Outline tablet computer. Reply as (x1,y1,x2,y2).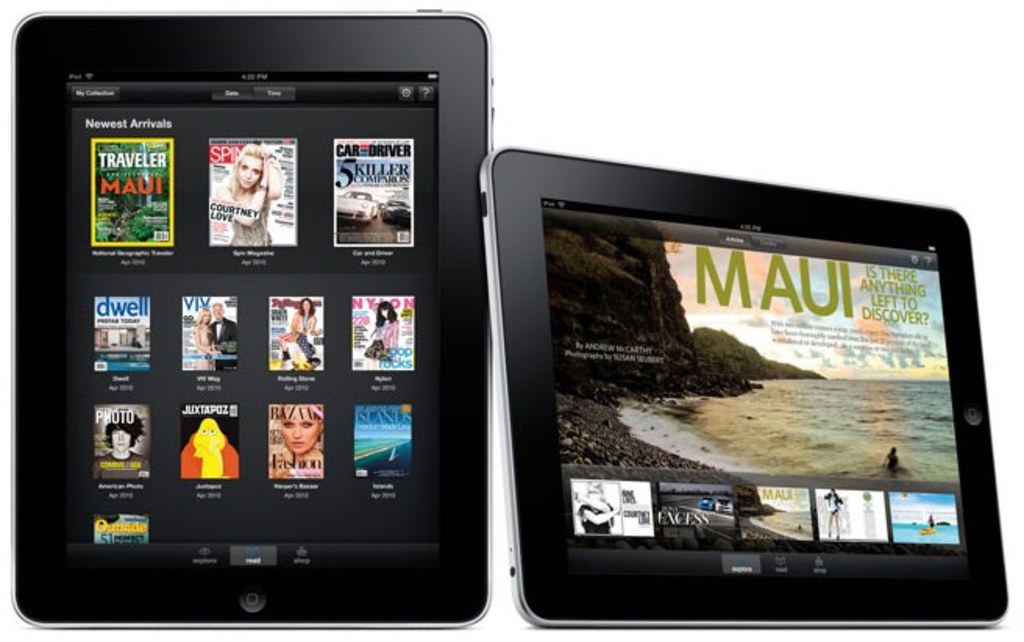
(11,5,498,628).
